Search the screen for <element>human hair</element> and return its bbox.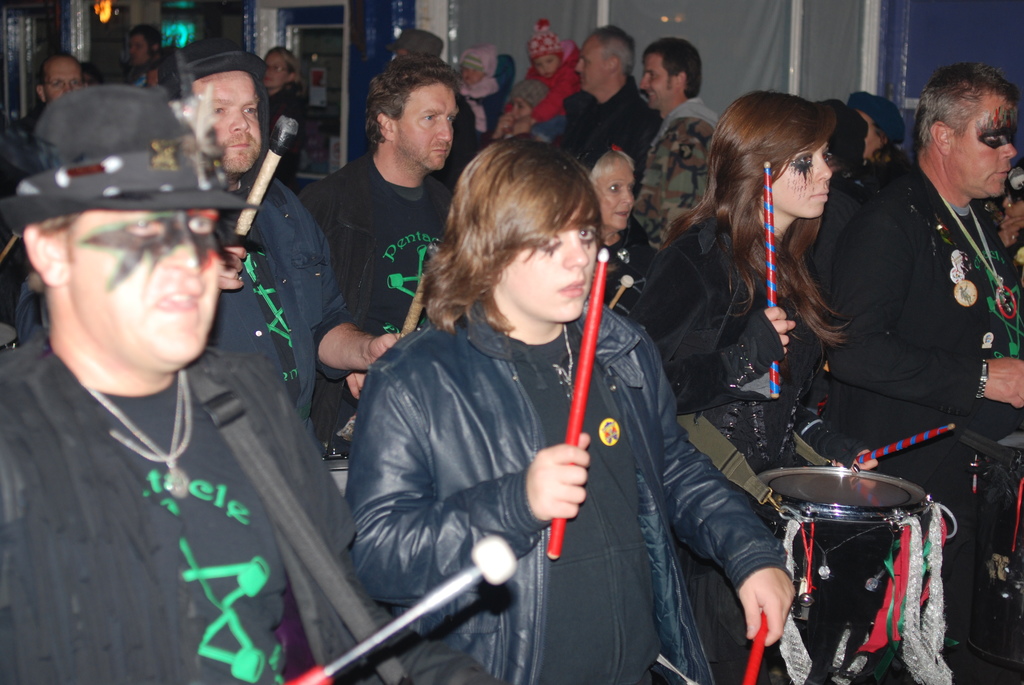
Found: <region>912, 62, 1023, 148</region>.
